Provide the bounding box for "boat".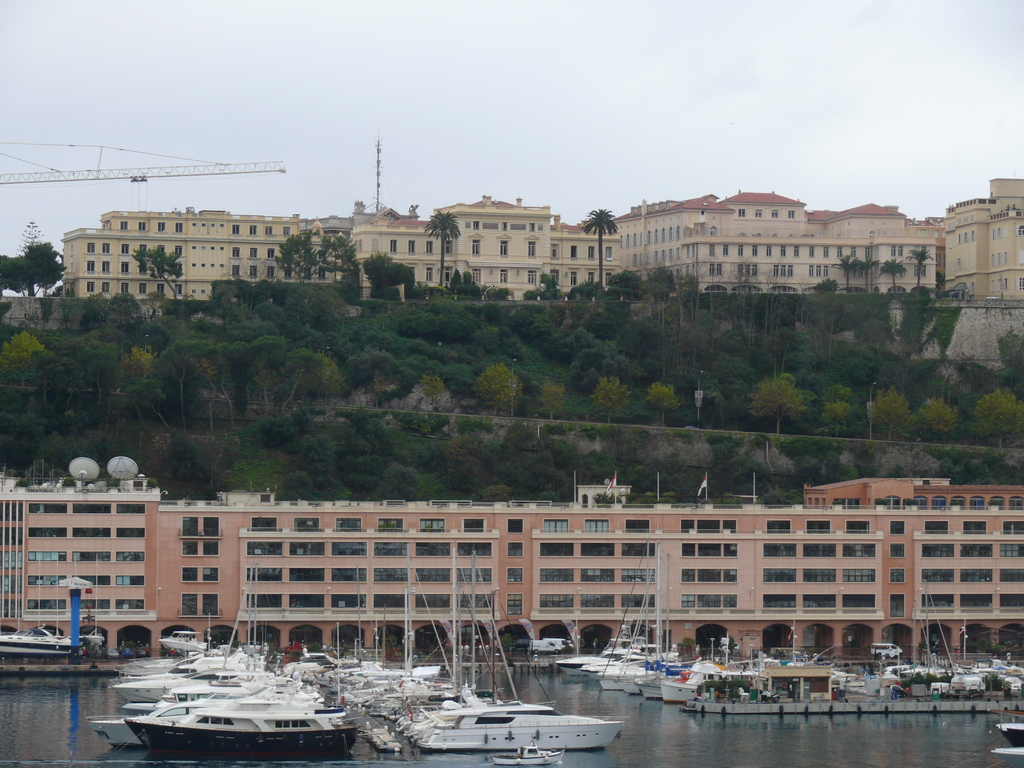
region(991, 717, 1023, 749).
